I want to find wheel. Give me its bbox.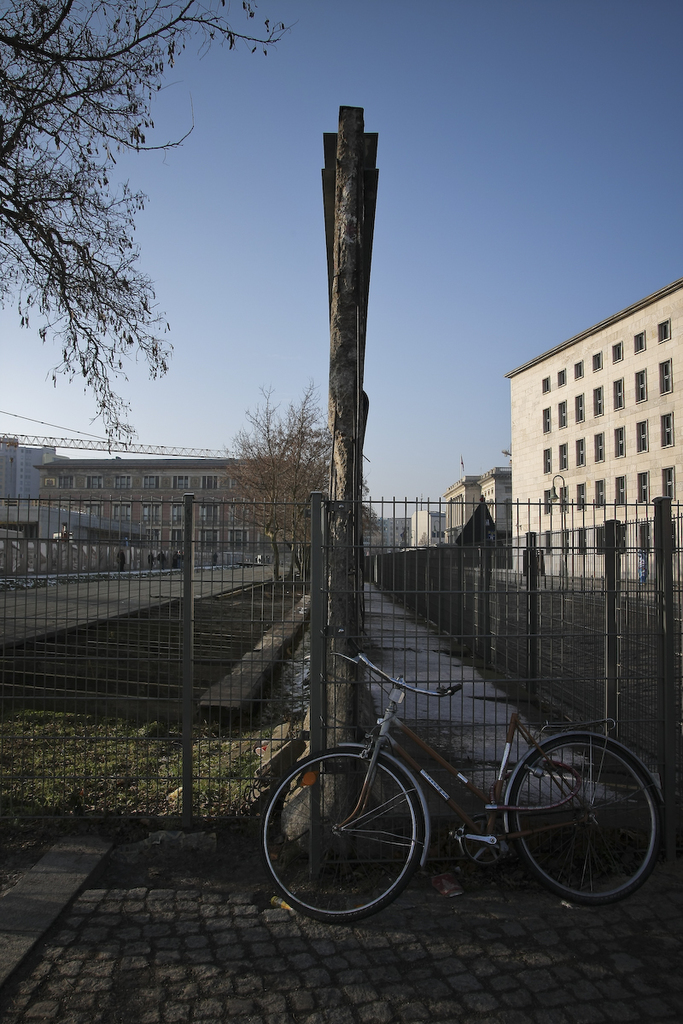
260,746,424,922.
